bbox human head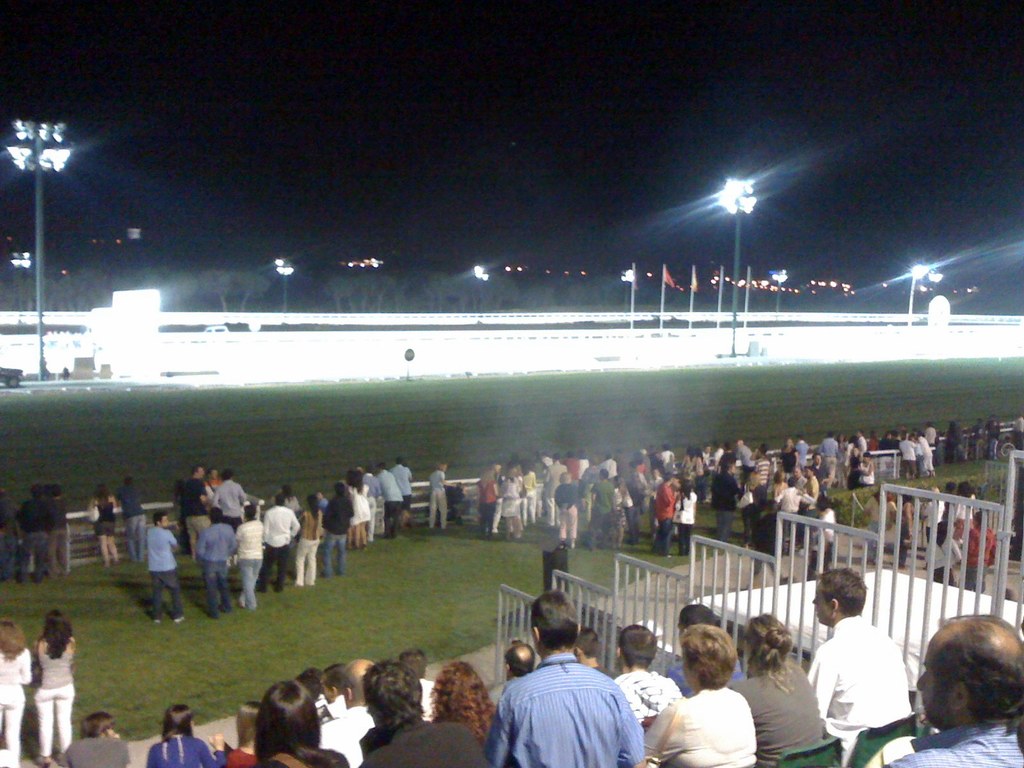
x1=682, y1=623, x2=740, y2=691
